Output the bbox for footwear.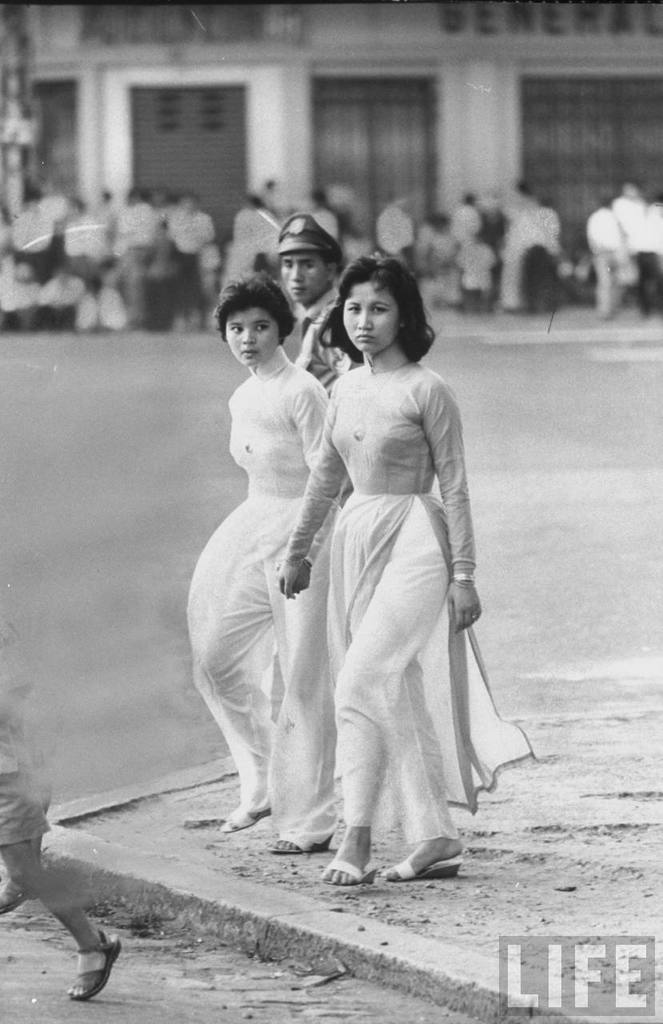
73:924:124:1003.
